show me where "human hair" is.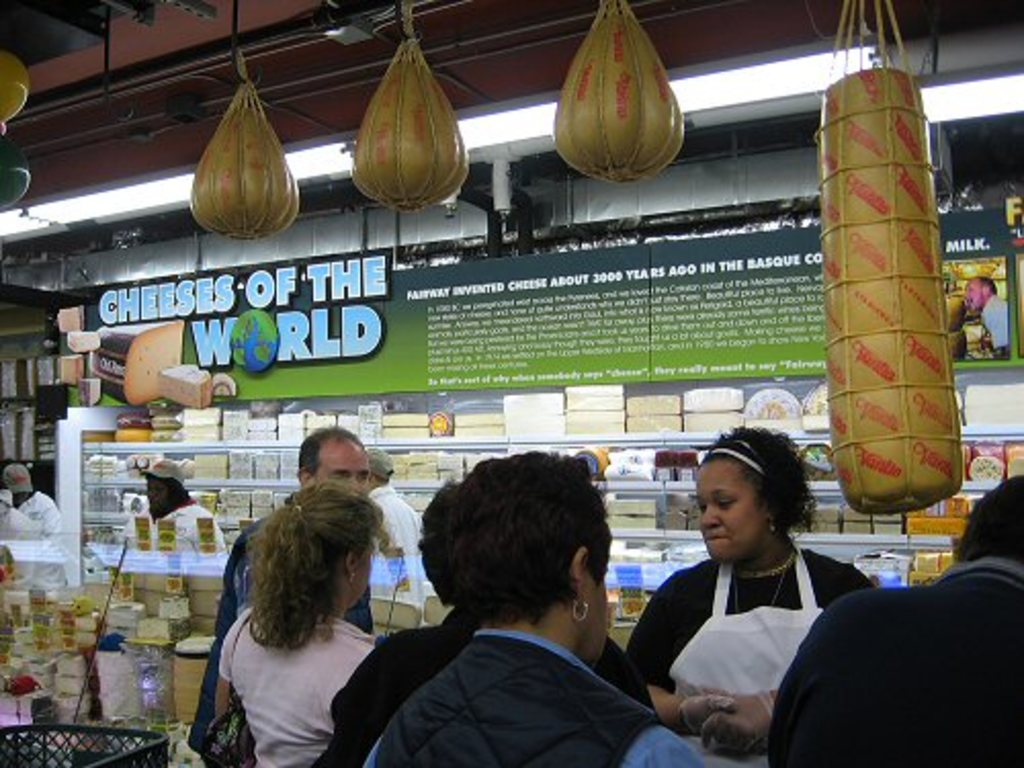
"human hair" is at 416, 471, 459, 608.
